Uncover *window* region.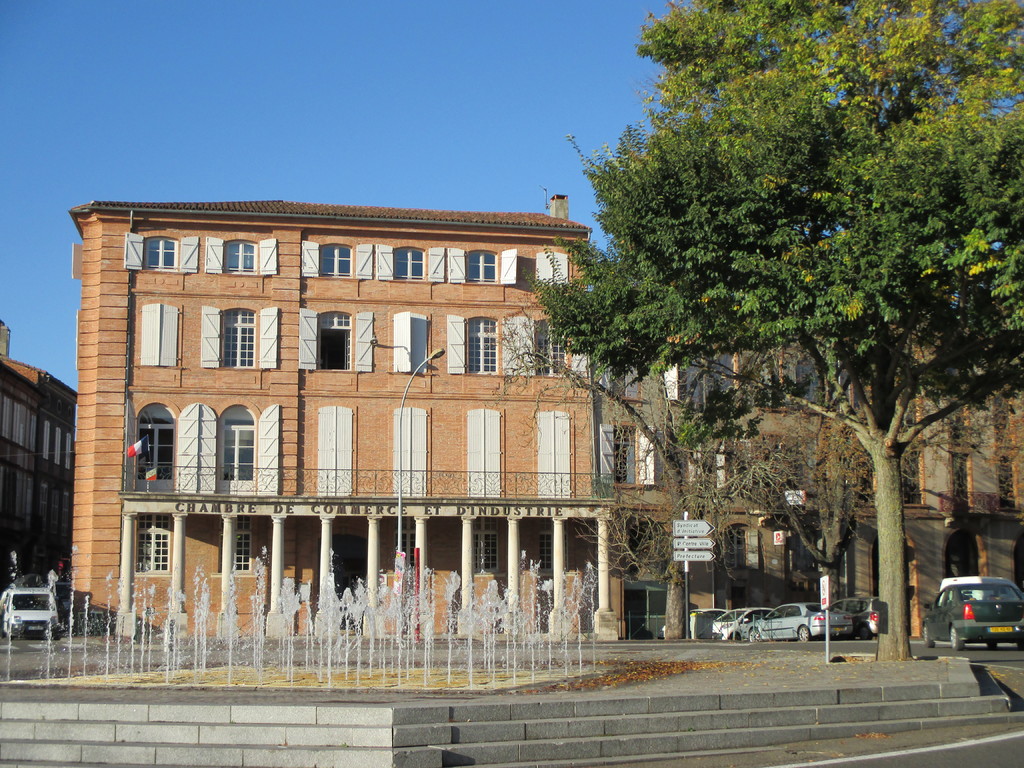
Uncovered: bbox(221, 308, 257, 367).
